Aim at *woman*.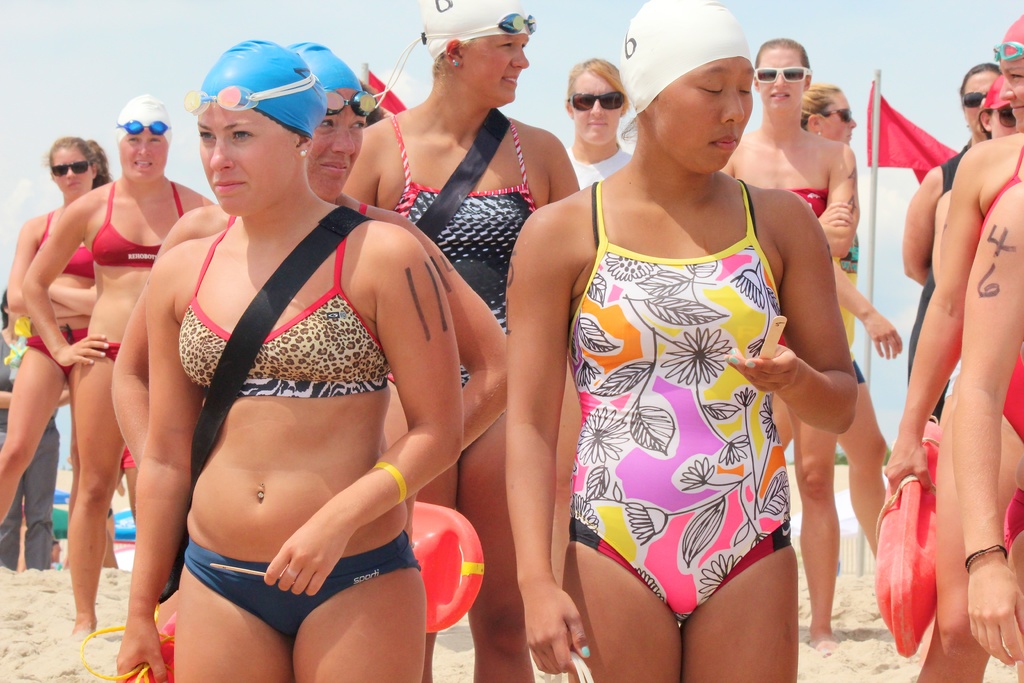
Aimed at (x1=508, y1=0, x2=856, y2=682).
